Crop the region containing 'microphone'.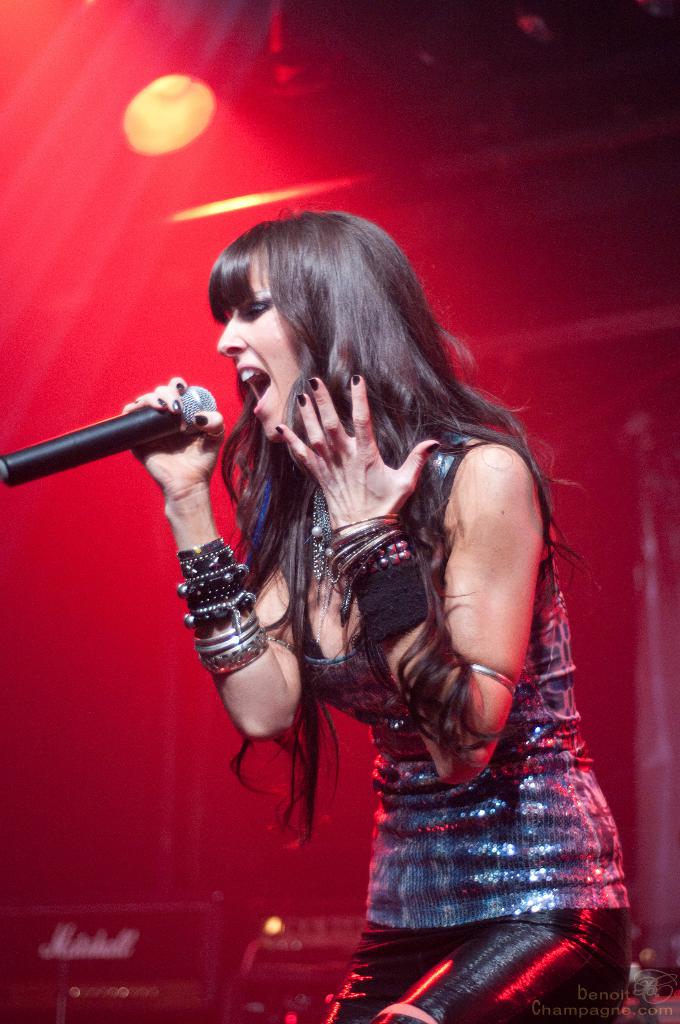
Crop region: region(17, 373, 234, 490).
